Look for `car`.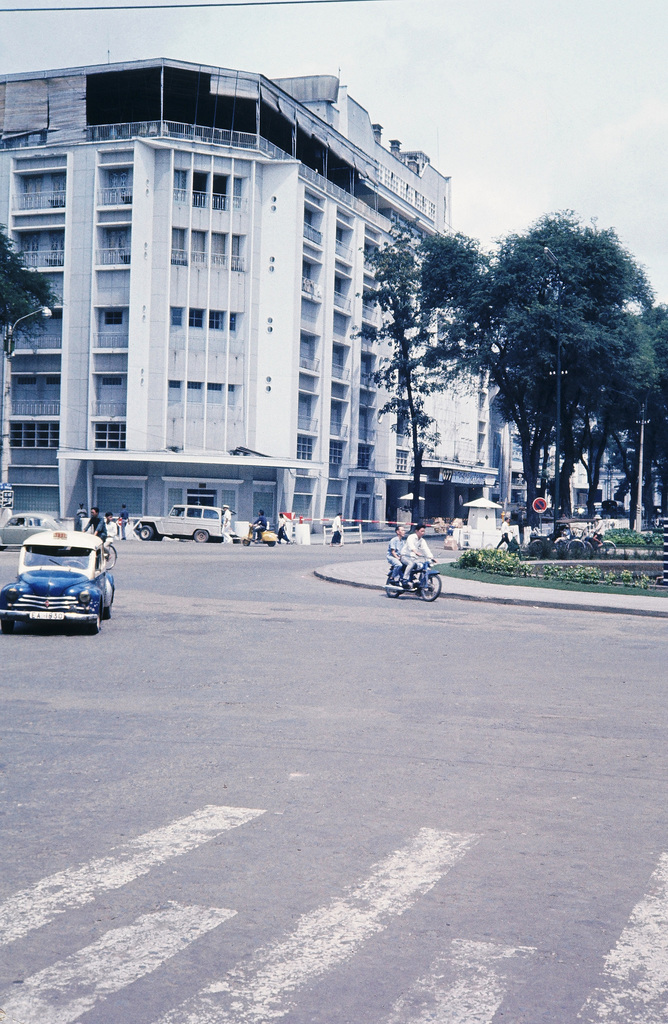
Found: Rect(13, 540, 115, 633).
